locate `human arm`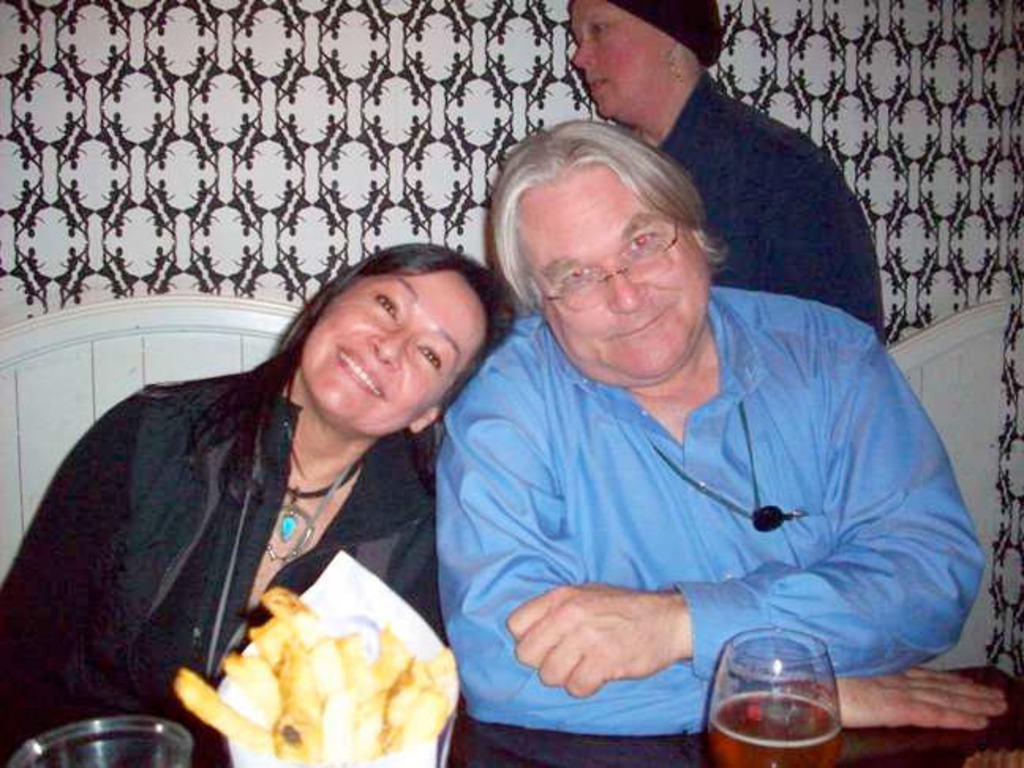
crop(441, 333, 1011, 733)
